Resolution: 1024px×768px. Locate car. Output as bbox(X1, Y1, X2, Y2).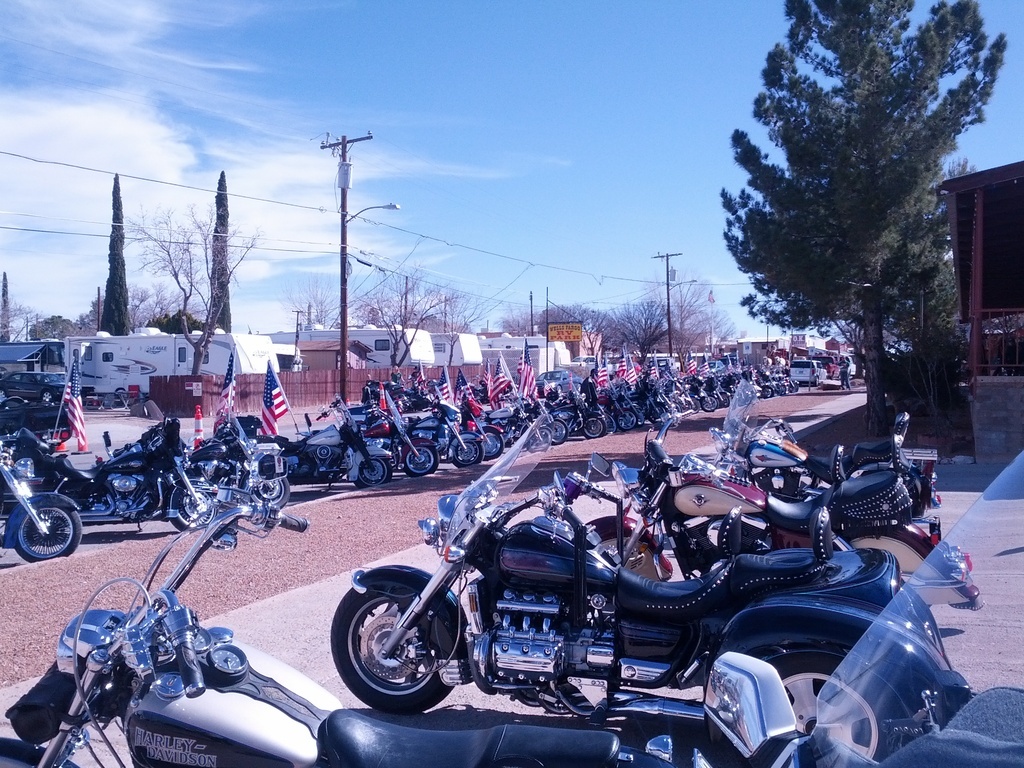
bbox(54, 371, 70, 379).
